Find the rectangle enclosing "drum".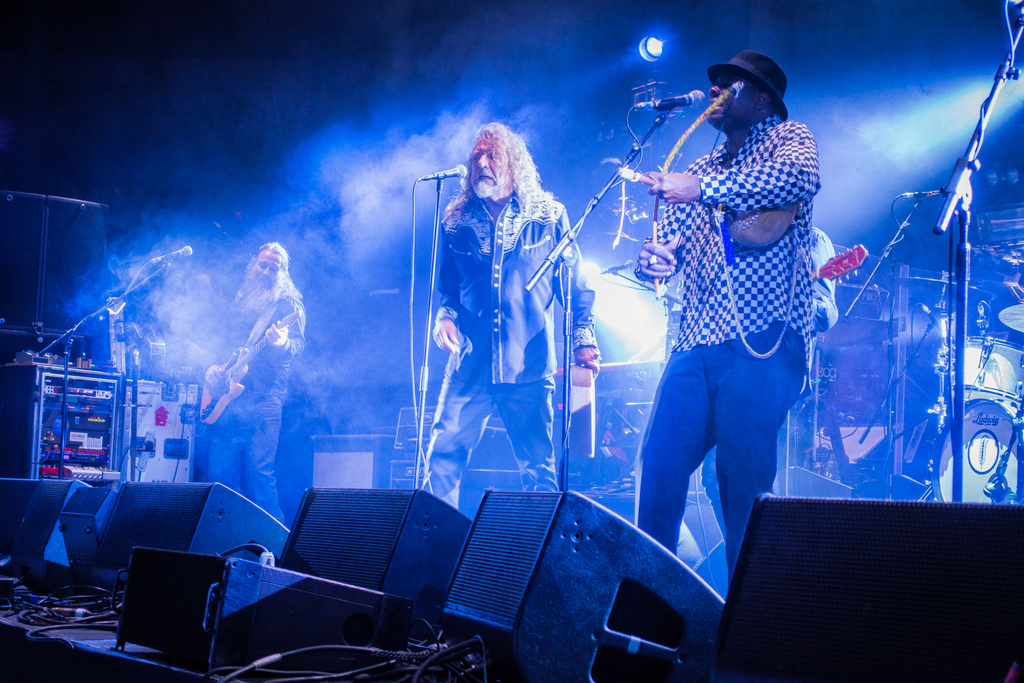
select_region(950, 337, 1023, 404).
